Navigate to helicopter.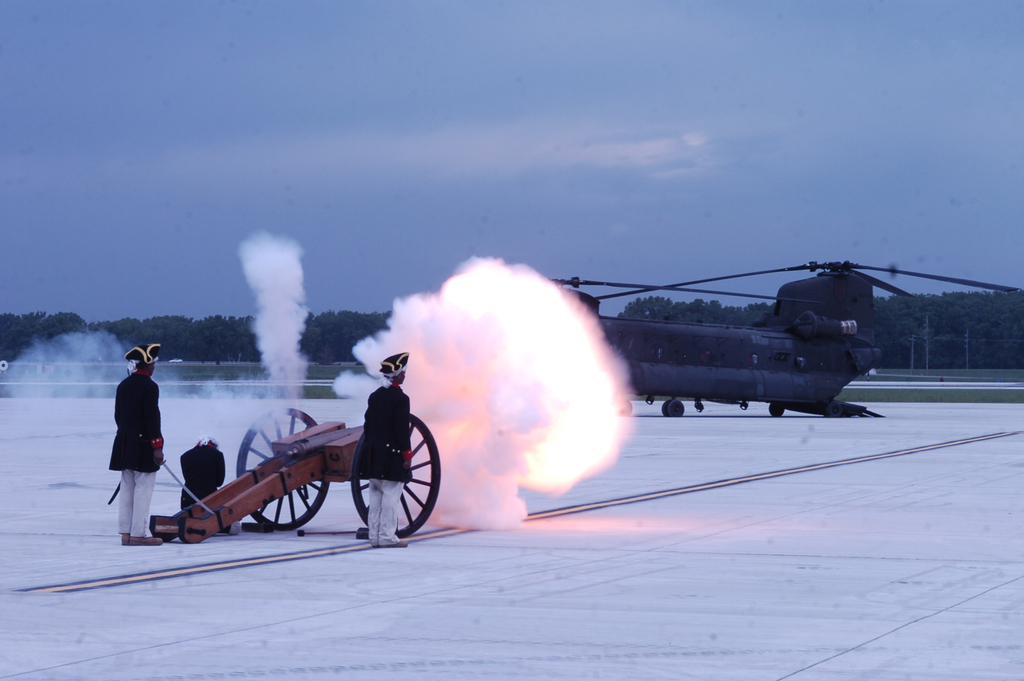
Navigation target: bbox=[546, 255, 1020, 415].
